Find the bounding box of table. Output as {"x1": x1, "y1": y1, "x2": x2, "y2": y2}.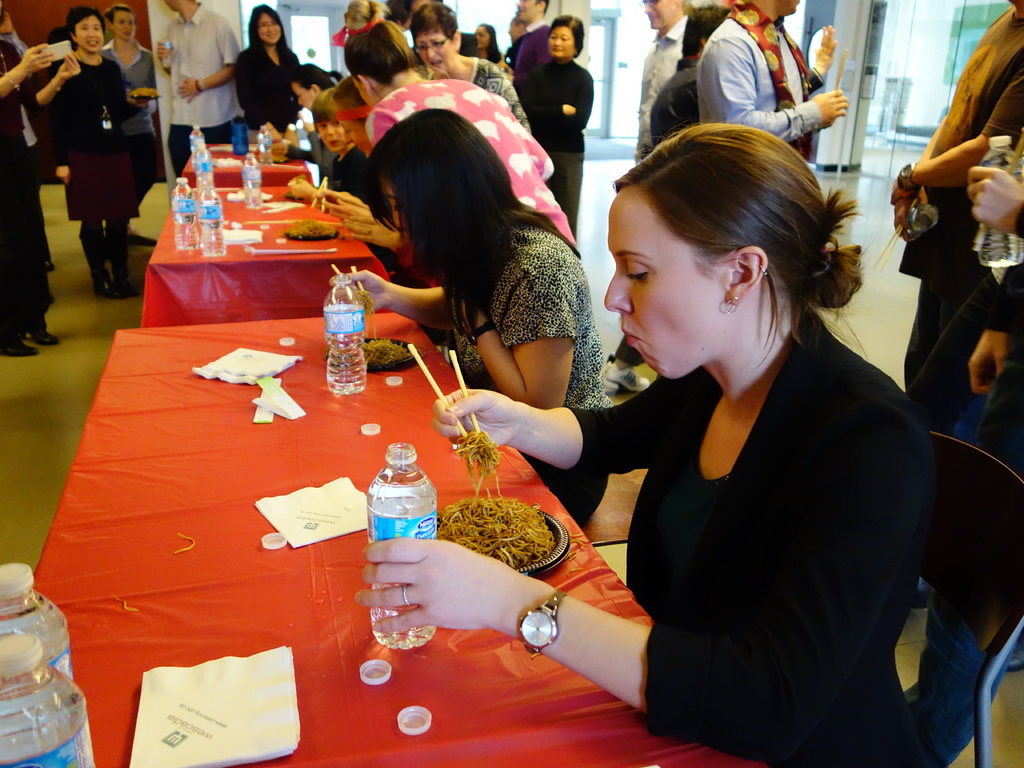
{"x1": 138, "y1": 180, "x2": 384, "y2": 327}.
